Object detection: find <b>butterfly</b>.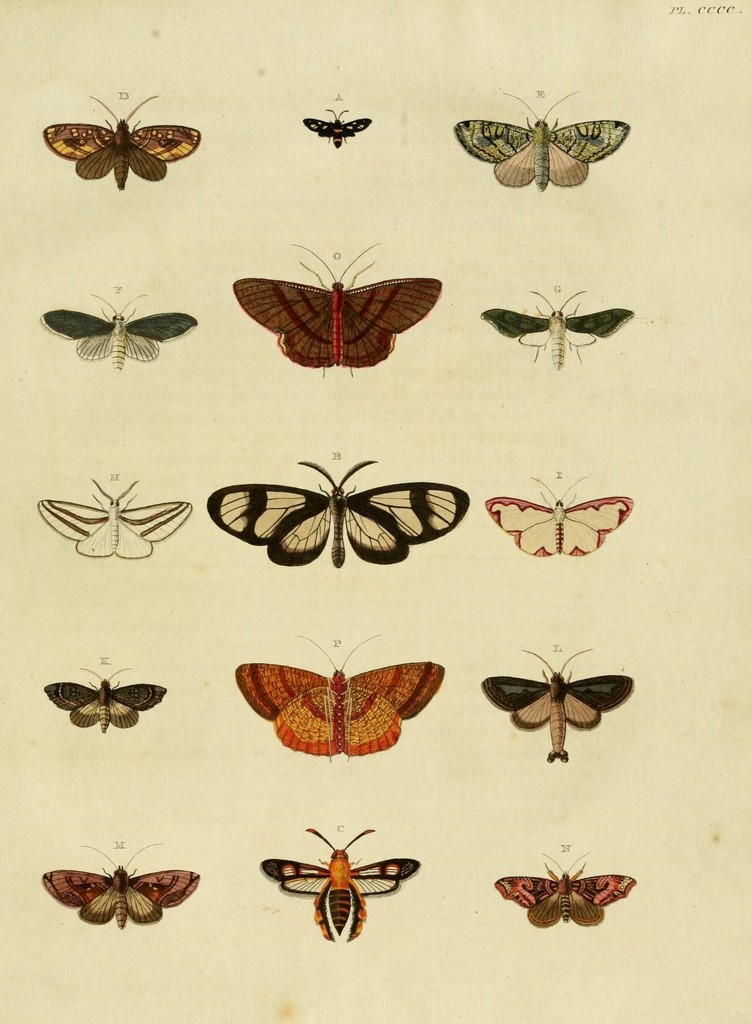
l=46, t=843, r=199, b=932.
